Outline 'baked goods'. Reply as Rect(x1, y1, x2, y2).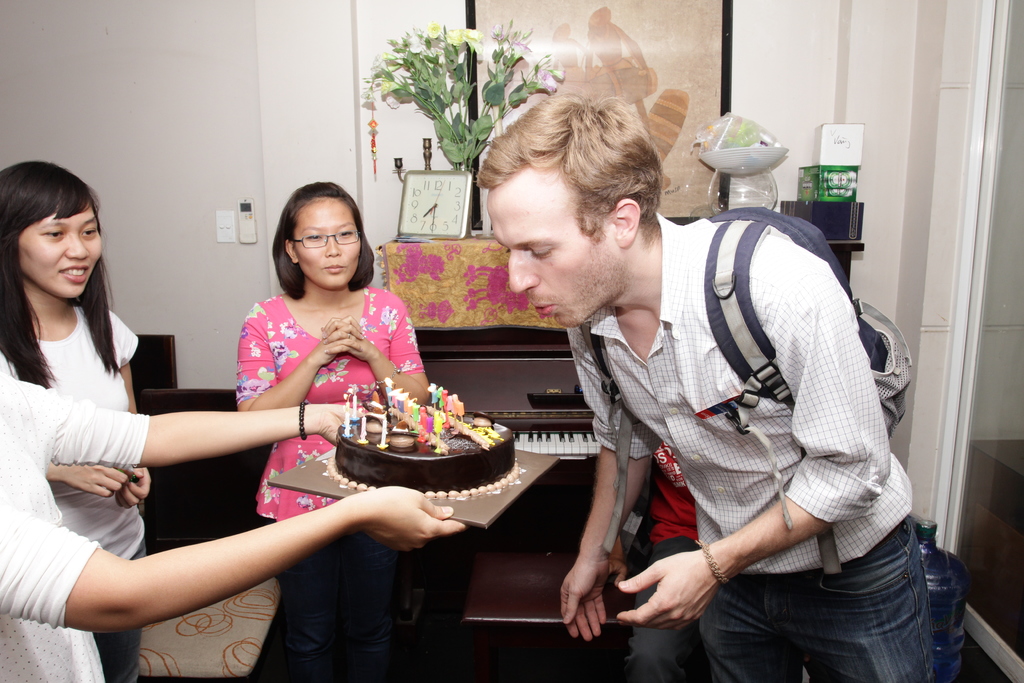
Rect(326, 400, 519, 498).
